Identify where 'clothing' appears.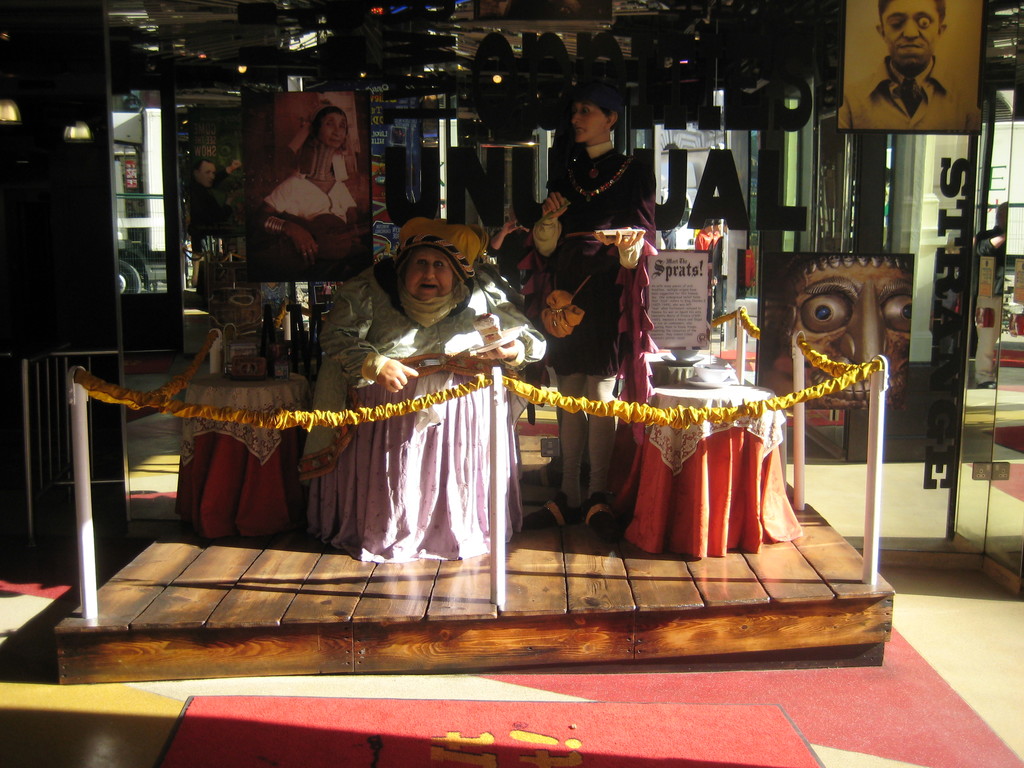
Appears at (538,146,657,506).
